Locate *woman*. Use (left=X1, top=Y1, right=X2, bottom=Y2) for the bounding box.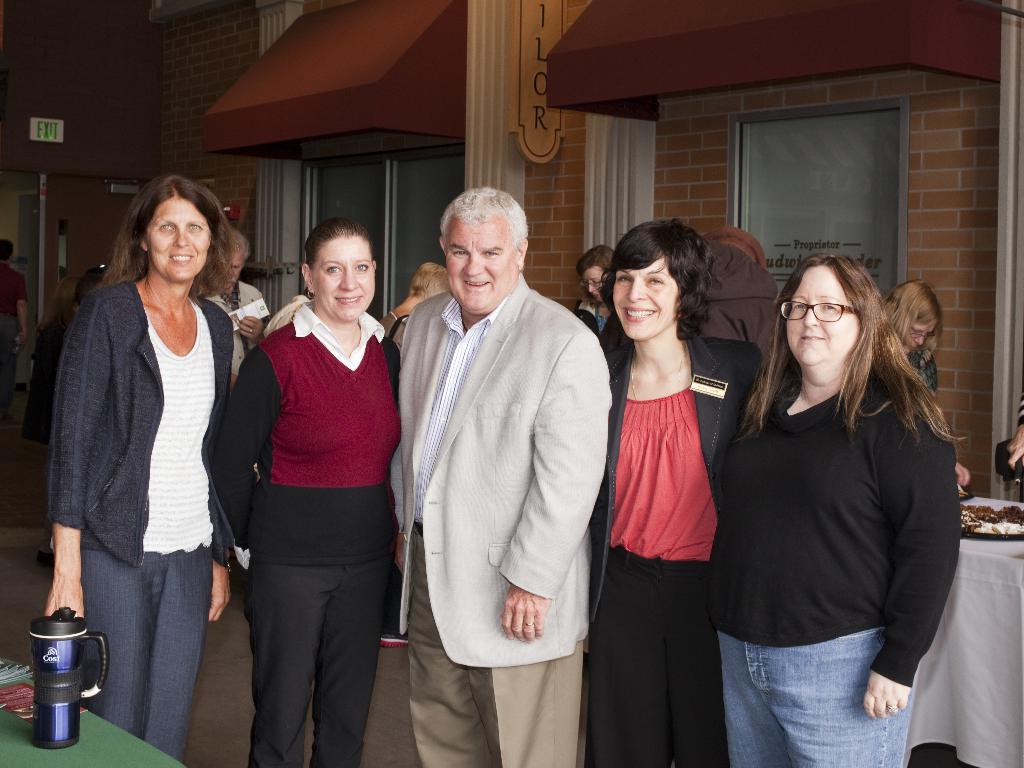
(left=211, top=214, right=399, bottom=767).
